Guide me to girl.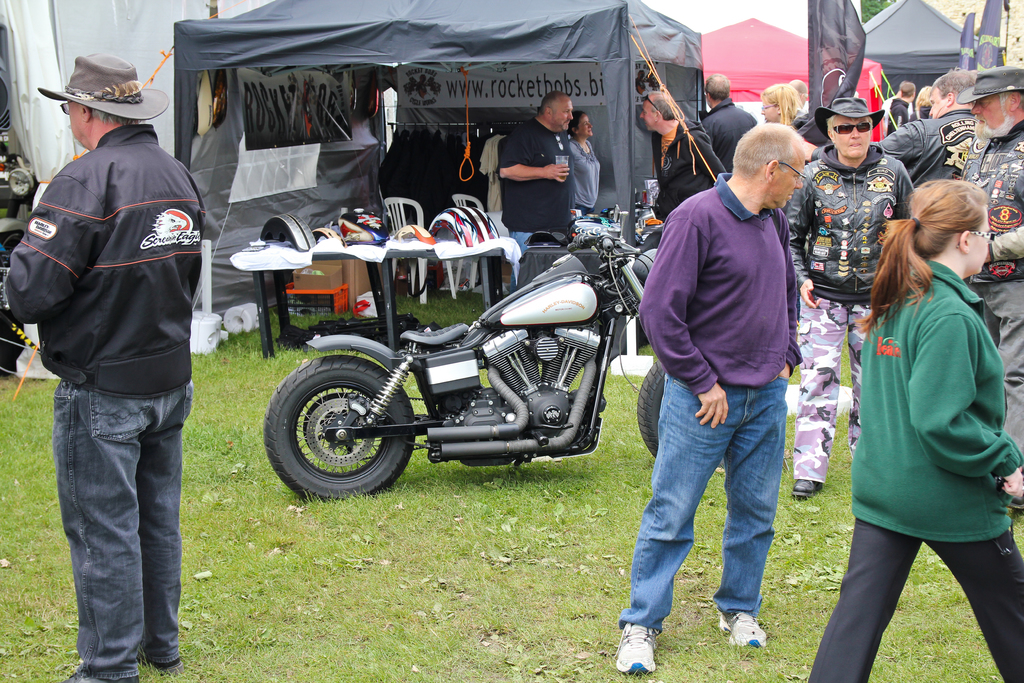
Guidance: [x1=820, y1=163, x2=1020, y2=655].
